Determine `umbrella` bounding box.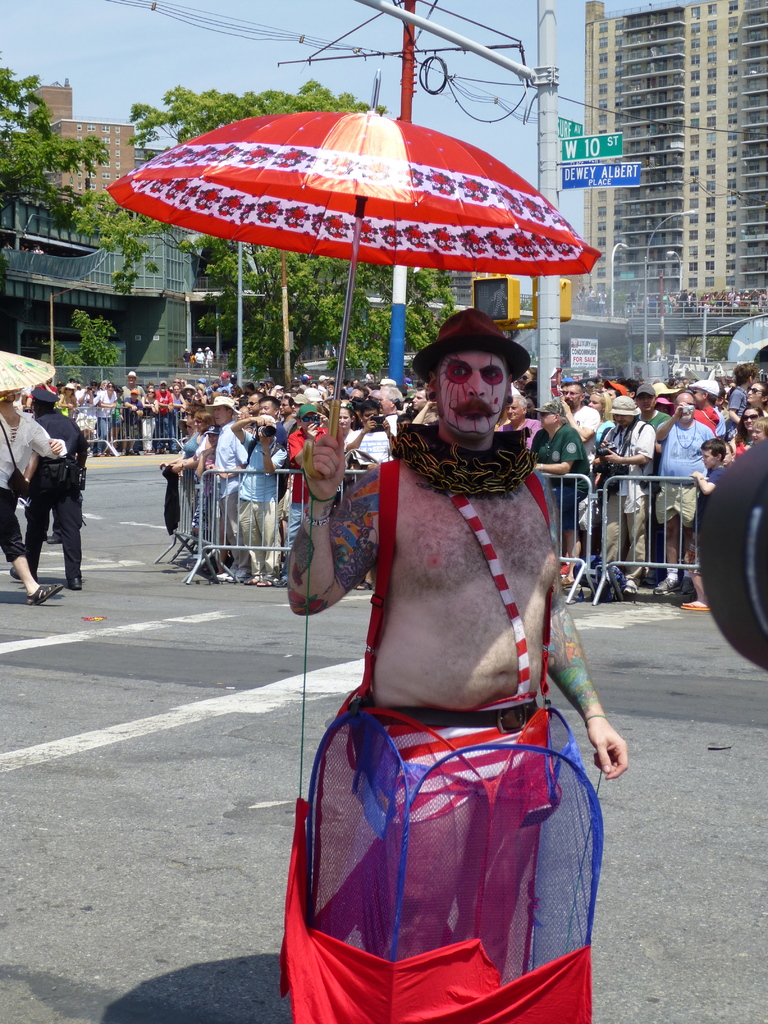
Determined: Rect(106, 68, 601, 483).
